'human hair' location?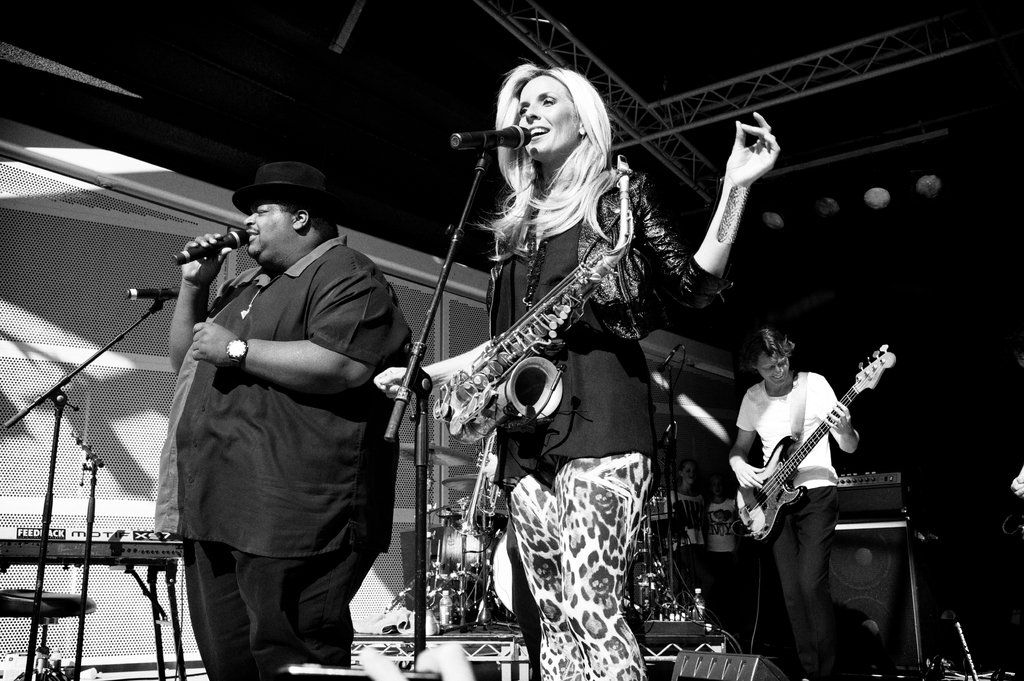
left=492, top=70, right=624, bottom=279
